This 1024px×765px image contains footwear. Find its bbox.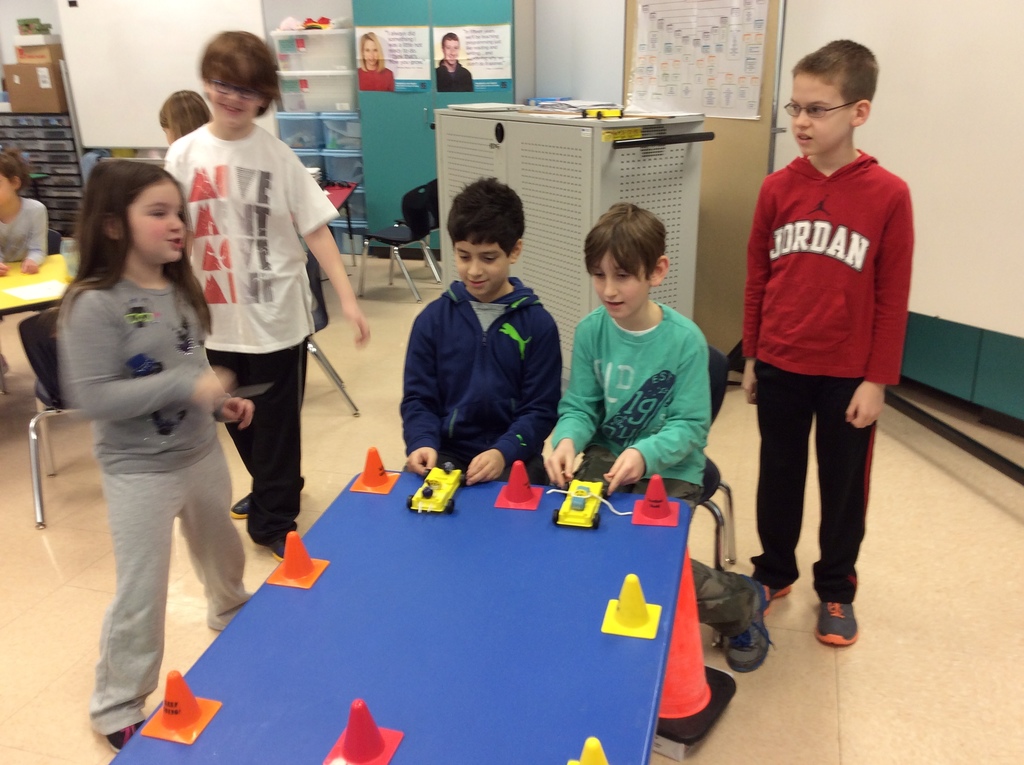
233:487:255:522.
